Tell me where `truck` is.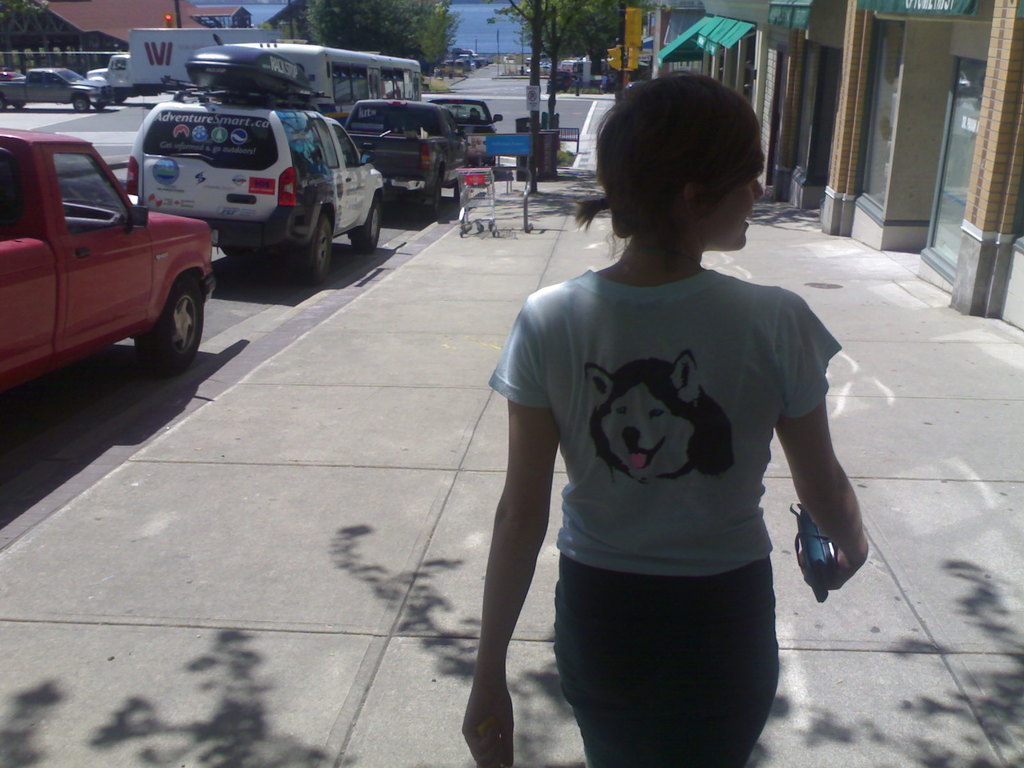
`truck` is at region(0, 67, 113, 109).
